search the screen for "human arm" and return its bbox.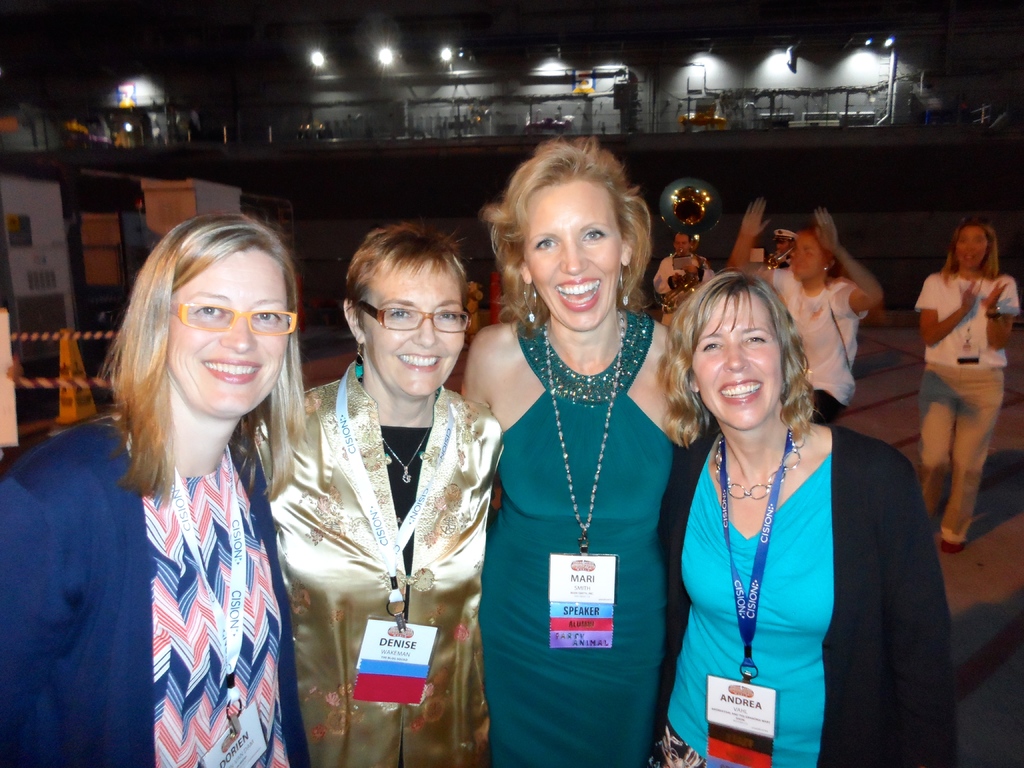
Found: x1=696, y1=257, x2=717, y2=290.
